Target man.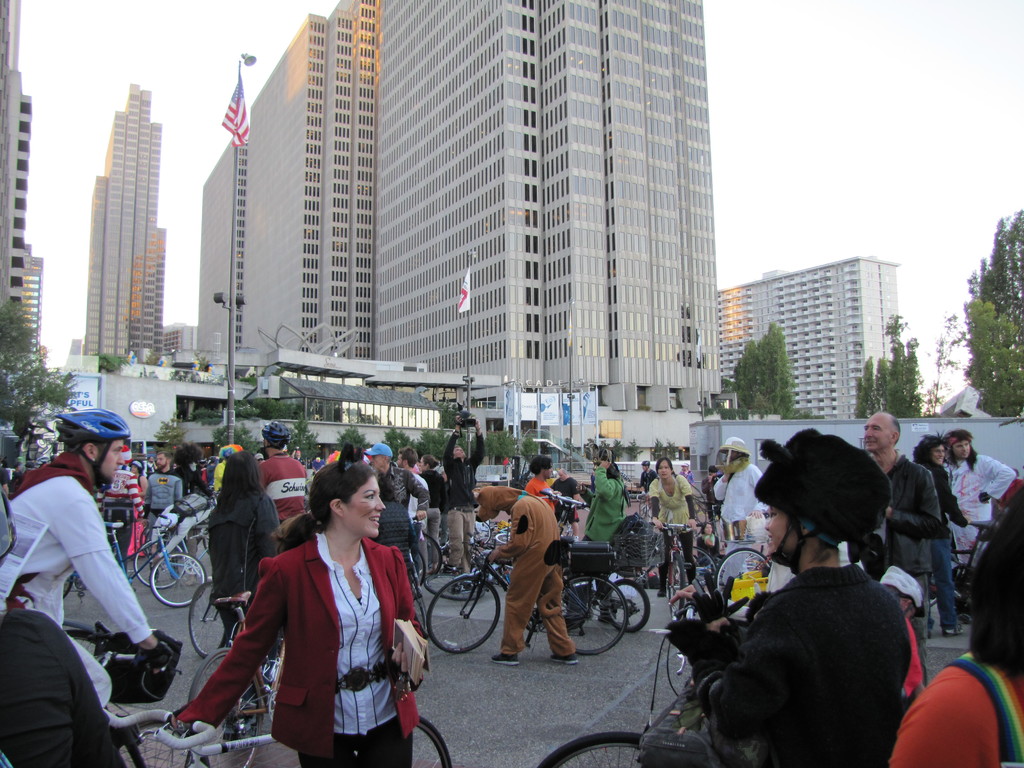
Target region: Rect(438, 413, 484, 579).
